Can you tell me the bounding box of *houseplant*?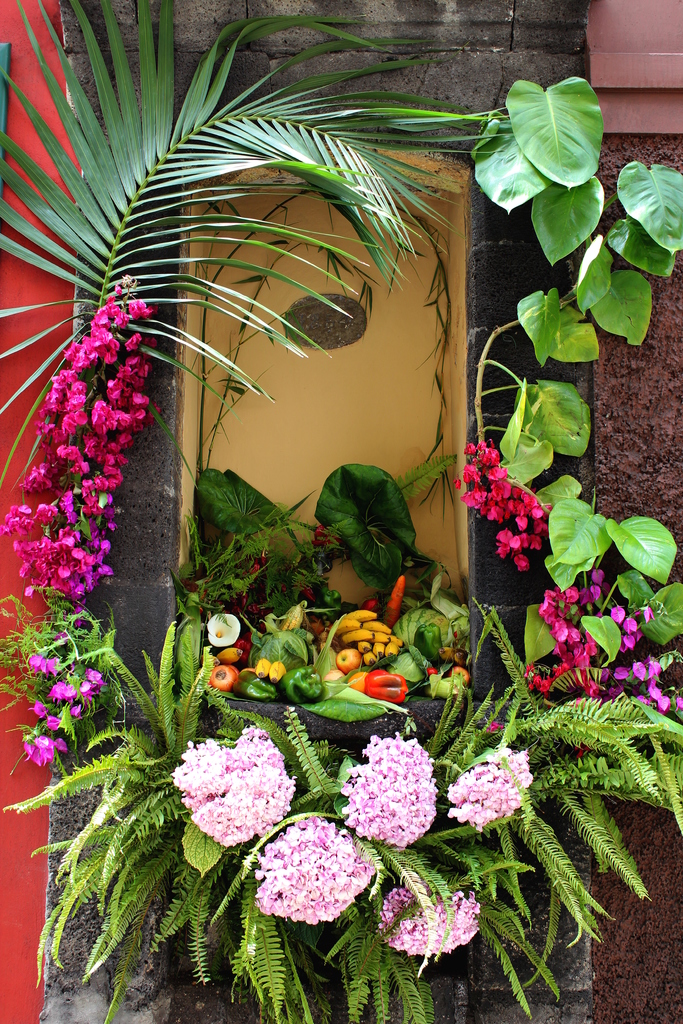
crop(1, 618, 680, 1023).
